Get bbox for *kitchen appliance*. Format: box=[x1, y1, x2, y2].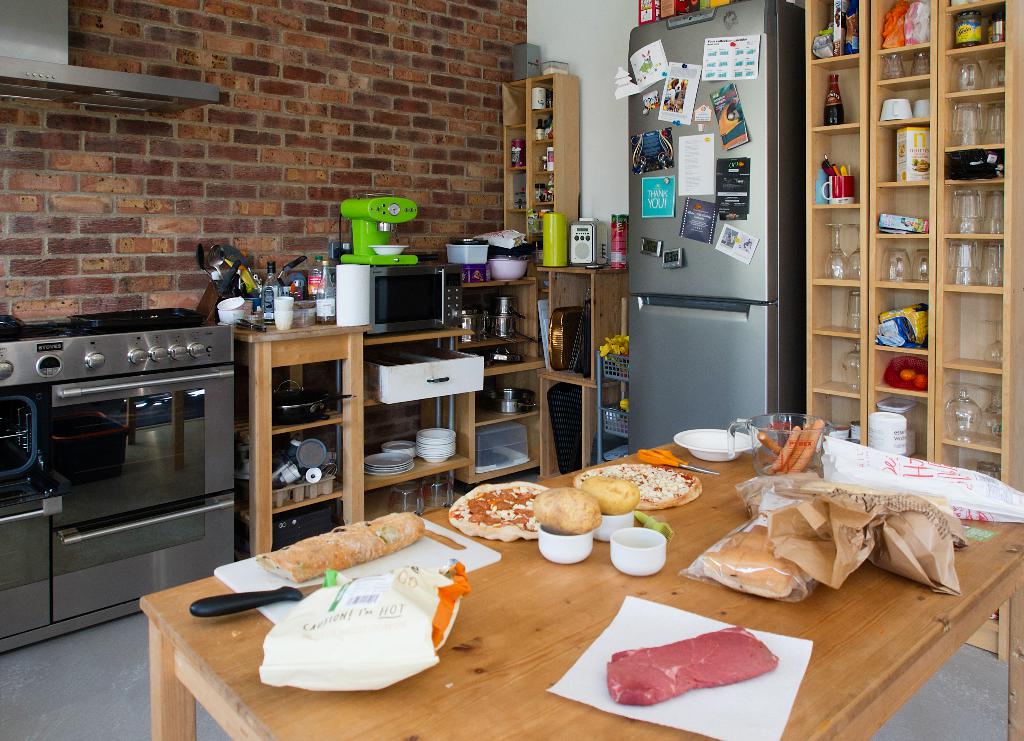
box=[866, 411, 908, 459].
